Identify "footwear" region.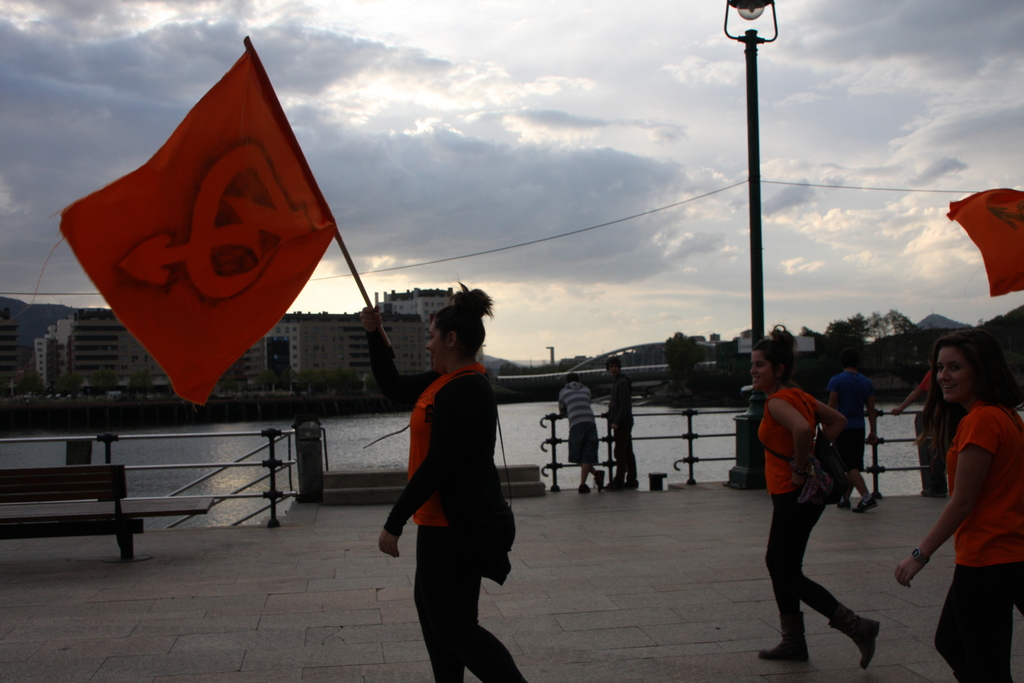
Region: x1=828 y1=607 x2=886 y2=667.
